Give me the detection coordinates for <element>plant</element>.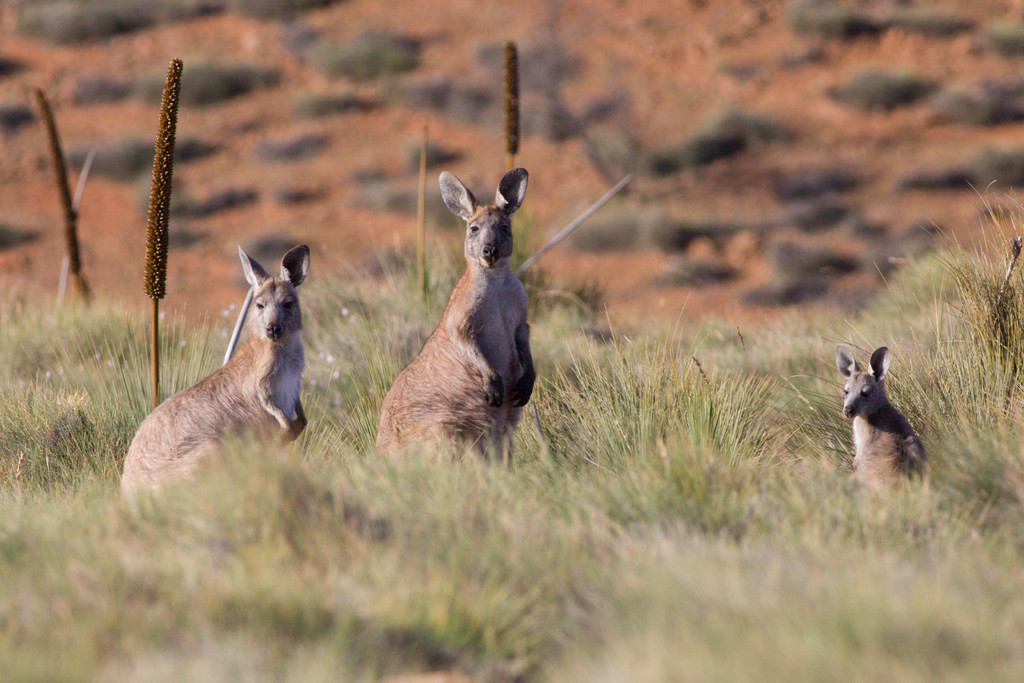
l=246, t=0, r=299, b=18.
